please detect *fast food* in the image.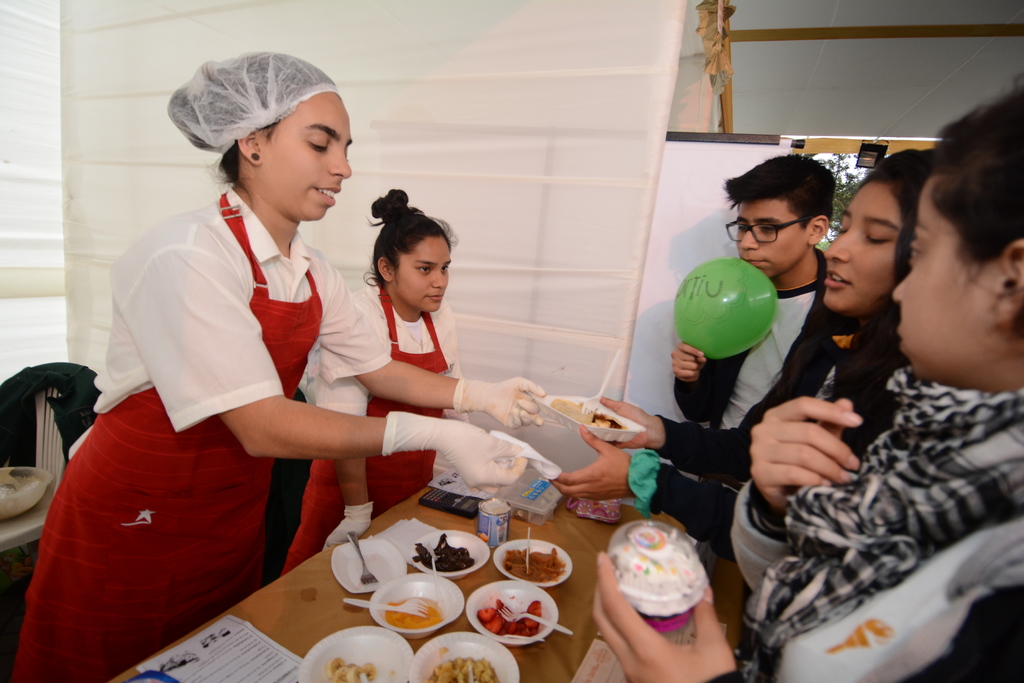
<region>385, 588, 443, 627</region>.
